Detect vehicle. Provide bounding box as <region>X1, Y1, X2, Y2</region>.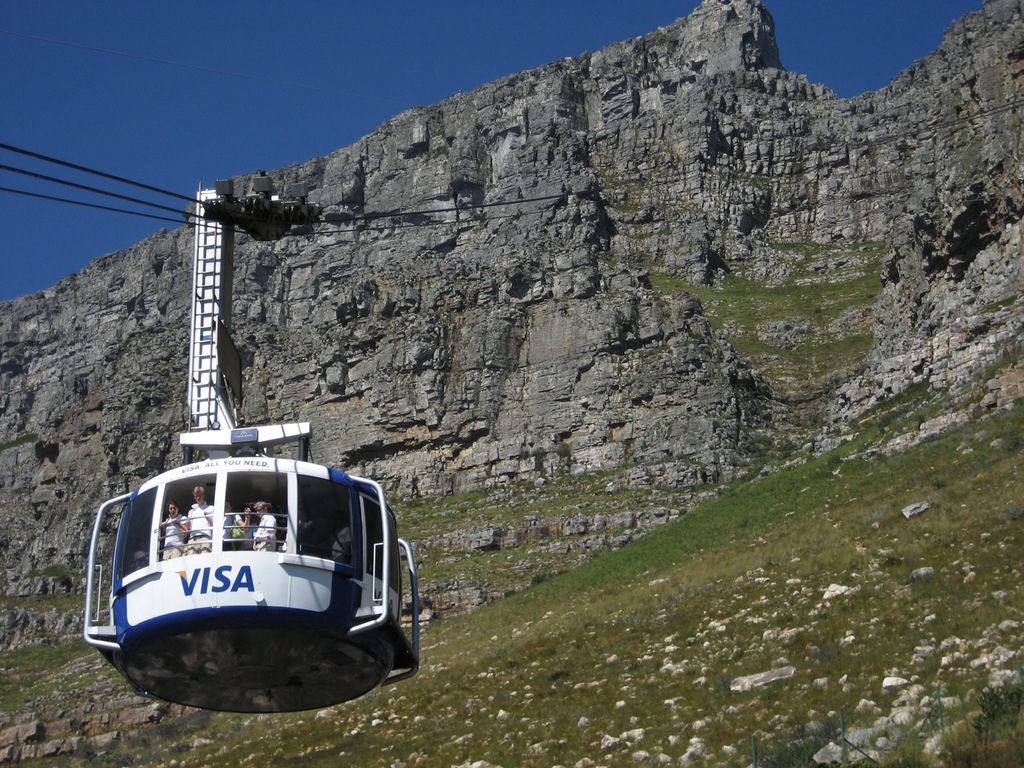
<region>83, 461, 414, 703</region>.
